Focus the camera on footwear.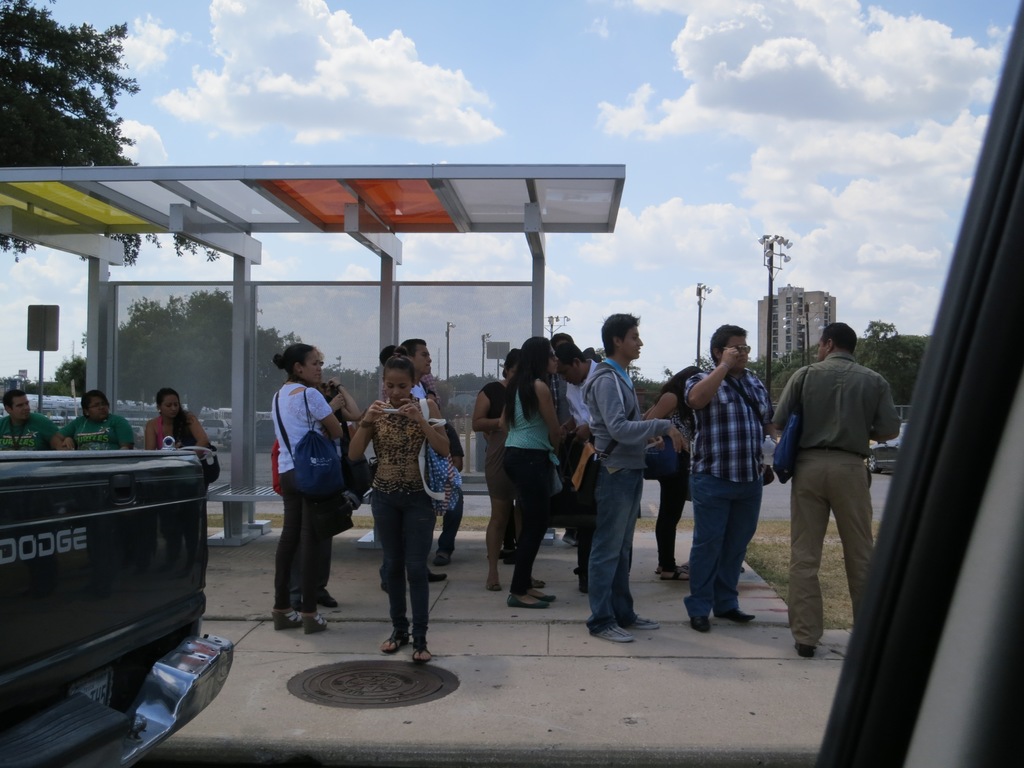
Focus region: {"x1": 420, "y1": 550, "x2": 453, "y2": 569}.
